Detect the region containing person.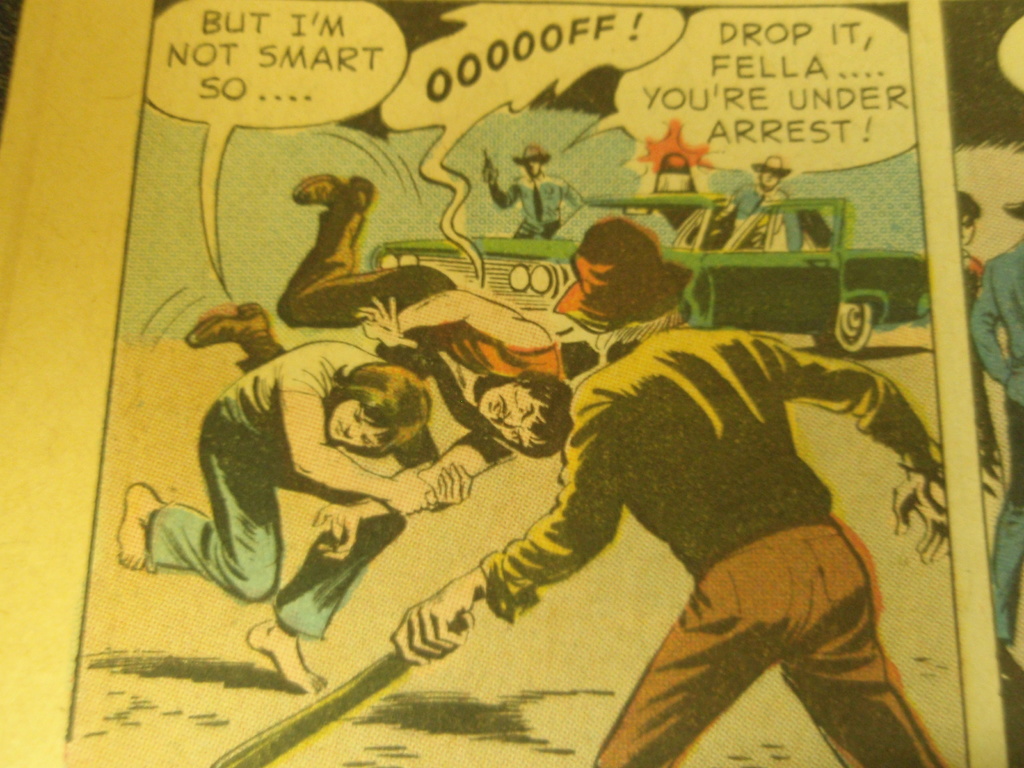
[115, 340, 472, 692].
